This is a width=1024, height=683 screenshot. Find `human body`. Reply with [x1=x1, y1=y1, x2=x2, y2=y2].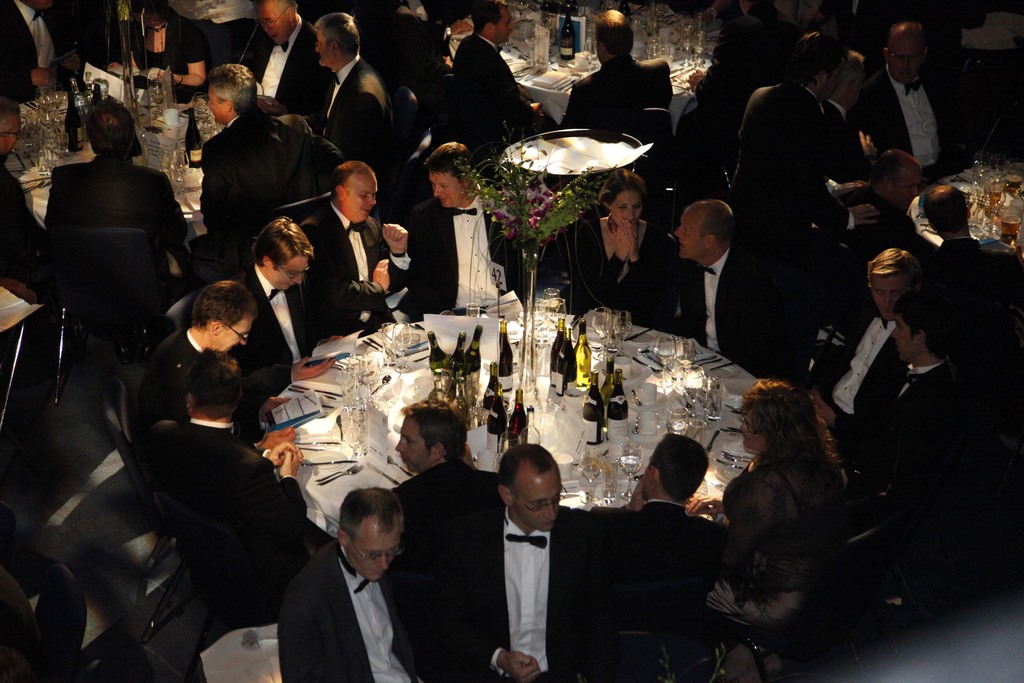
[x1=804, y1=283, x2=969, y2=500].
